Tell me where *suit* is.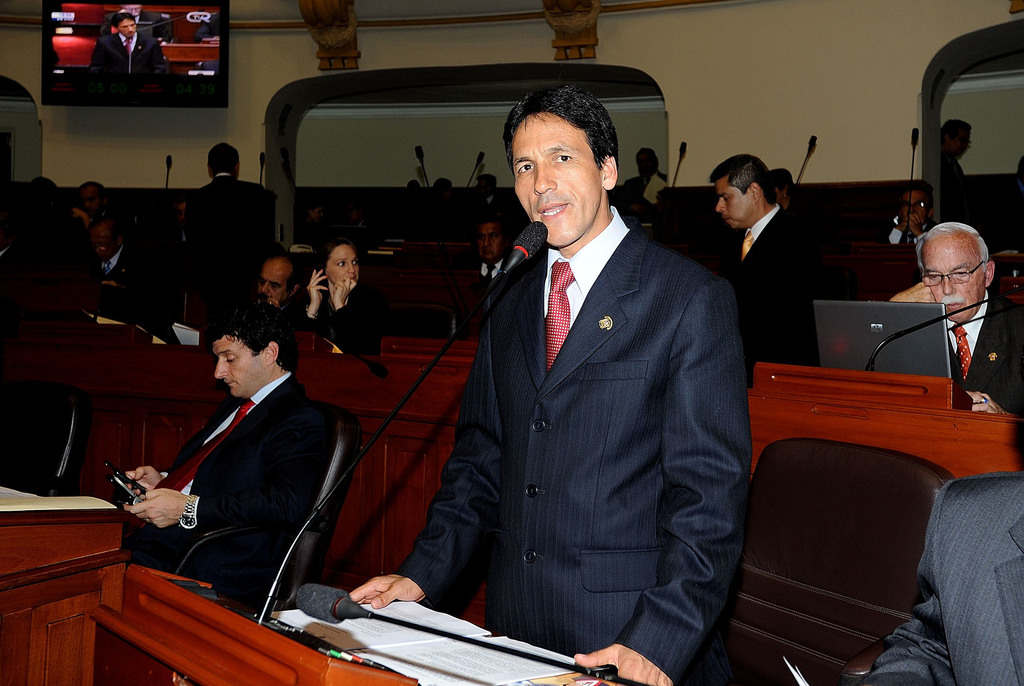
*suit* is at bbox(90, 30, 170, 75).
